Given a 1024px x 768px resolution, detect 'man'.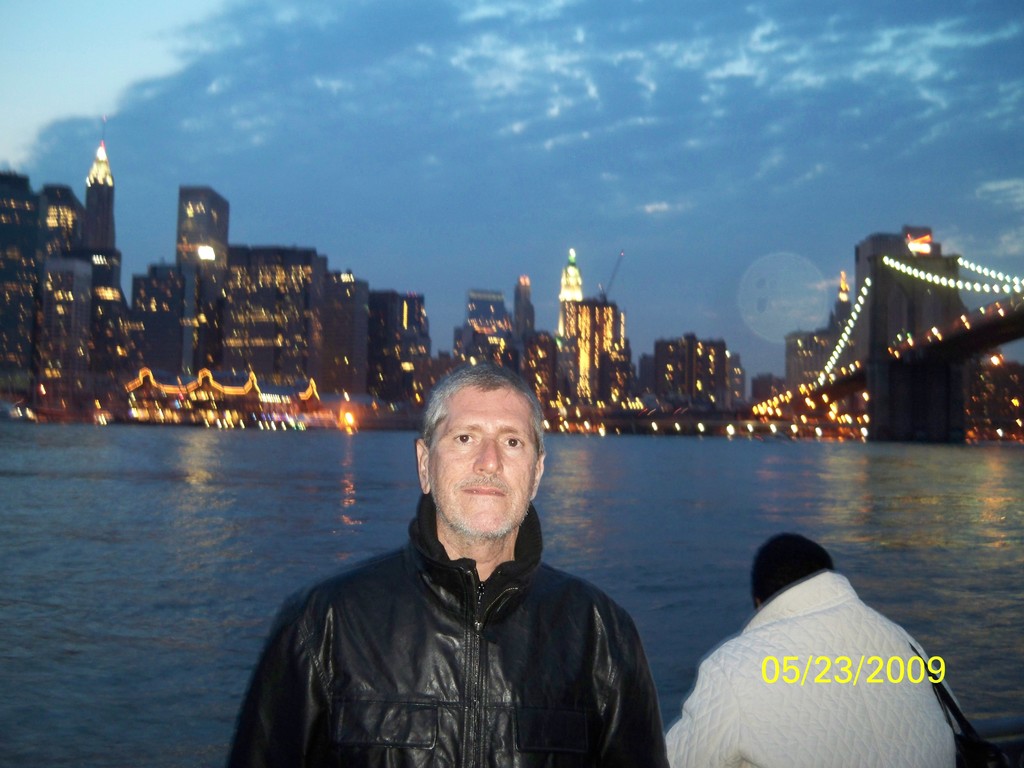
box(222, 362, 664, 767).
